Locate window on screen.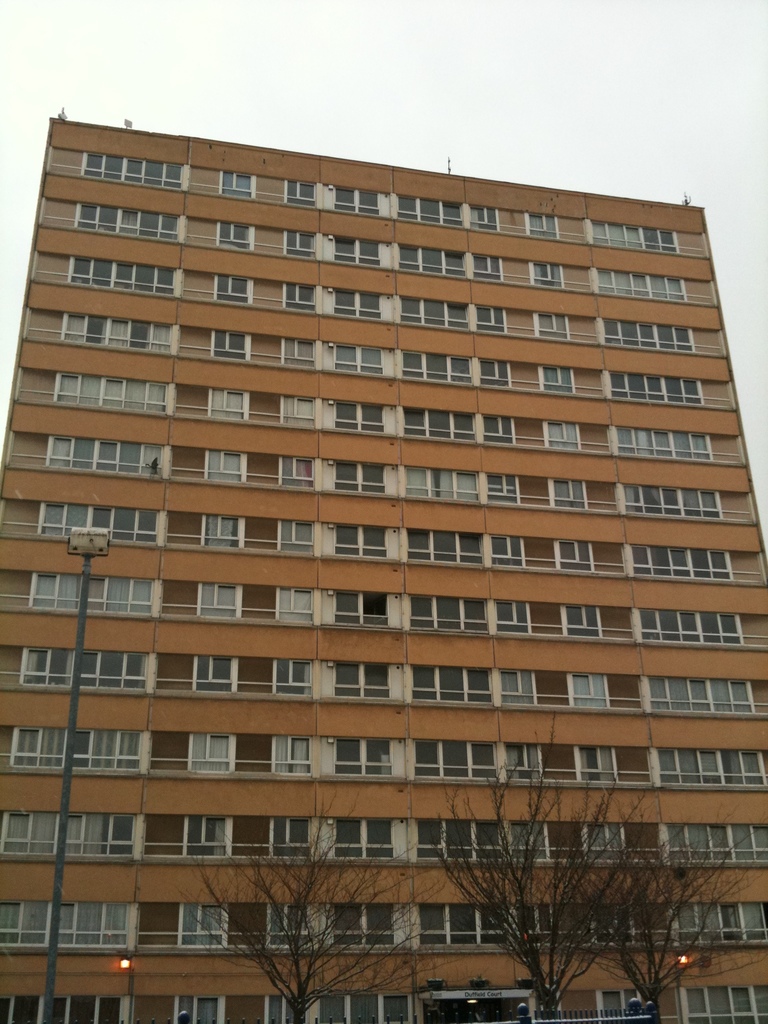
On screen at (left=475, top=305, right=506, bottom=332).
